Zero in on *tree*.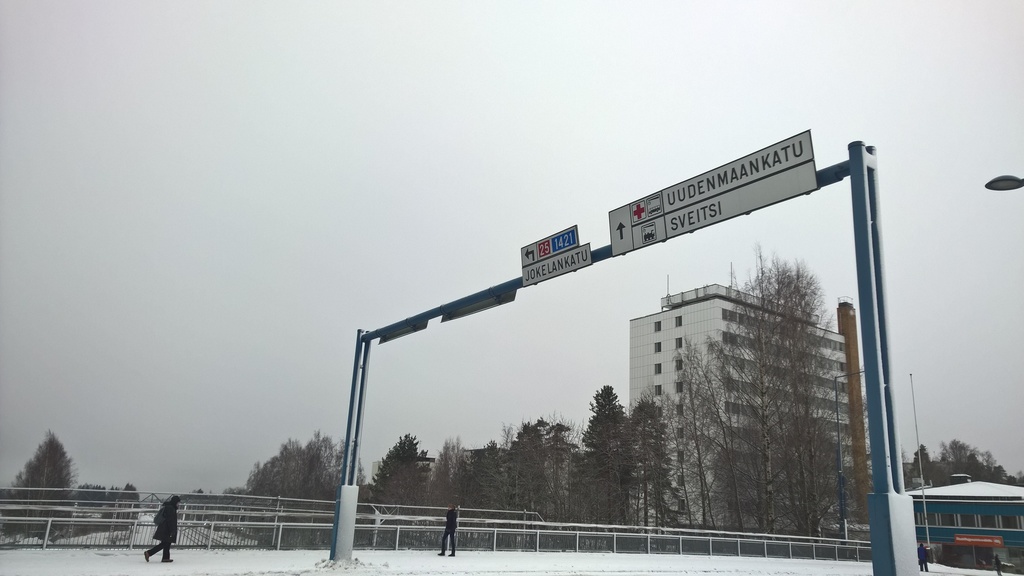
Zeroed in: BBox(902, 444, 935, 497).
